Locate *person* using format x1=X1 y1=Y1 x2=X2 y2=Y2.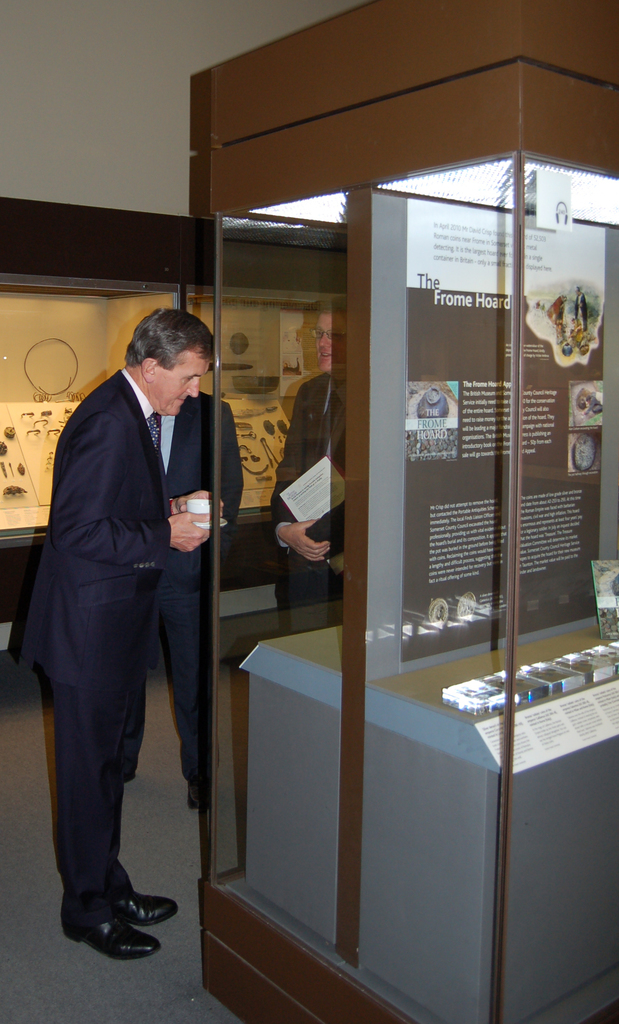
x1=272 y1=289 x2=349 y2=632.
